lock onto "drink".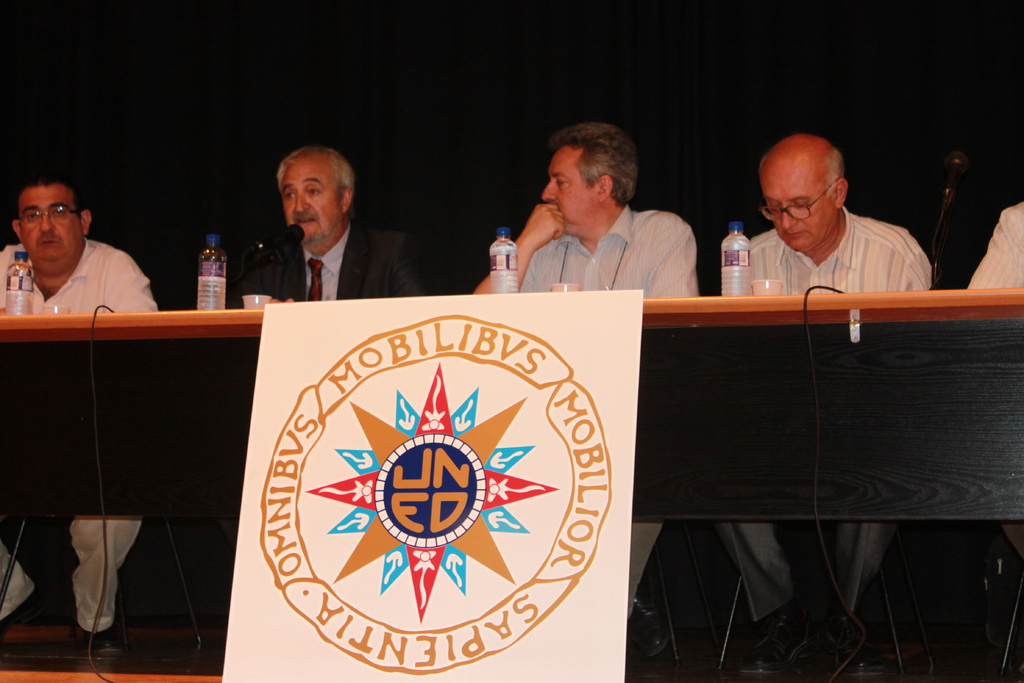
Locked: <box>8,250,34,317</box>.
